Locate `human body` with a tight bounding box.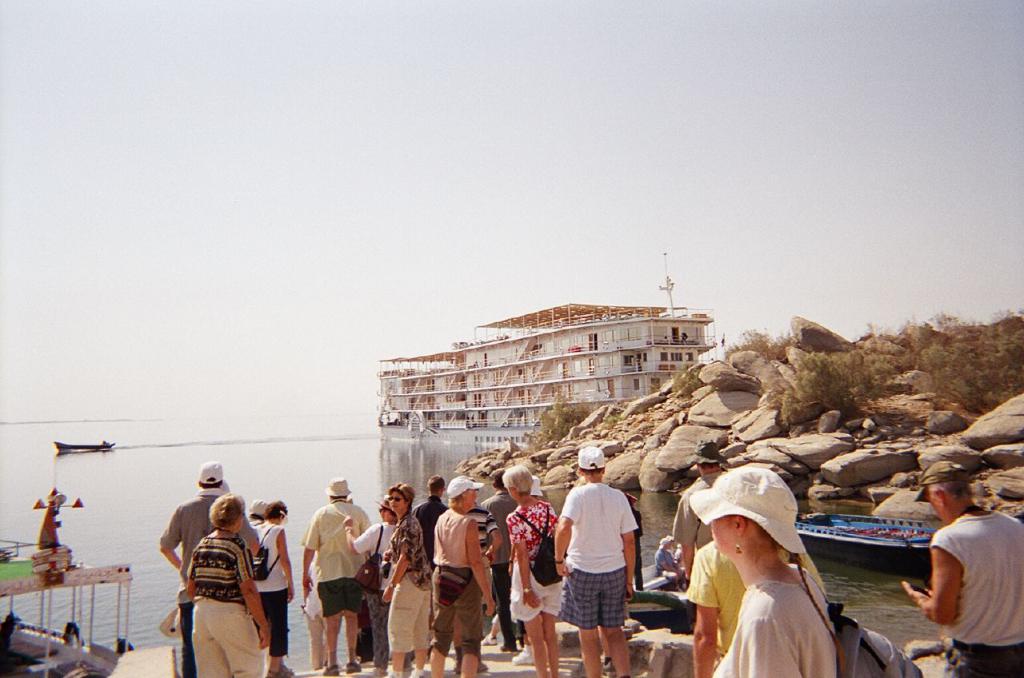
{"x1": 667, "y1": 445, "x2": 728, "y2": 591}.
